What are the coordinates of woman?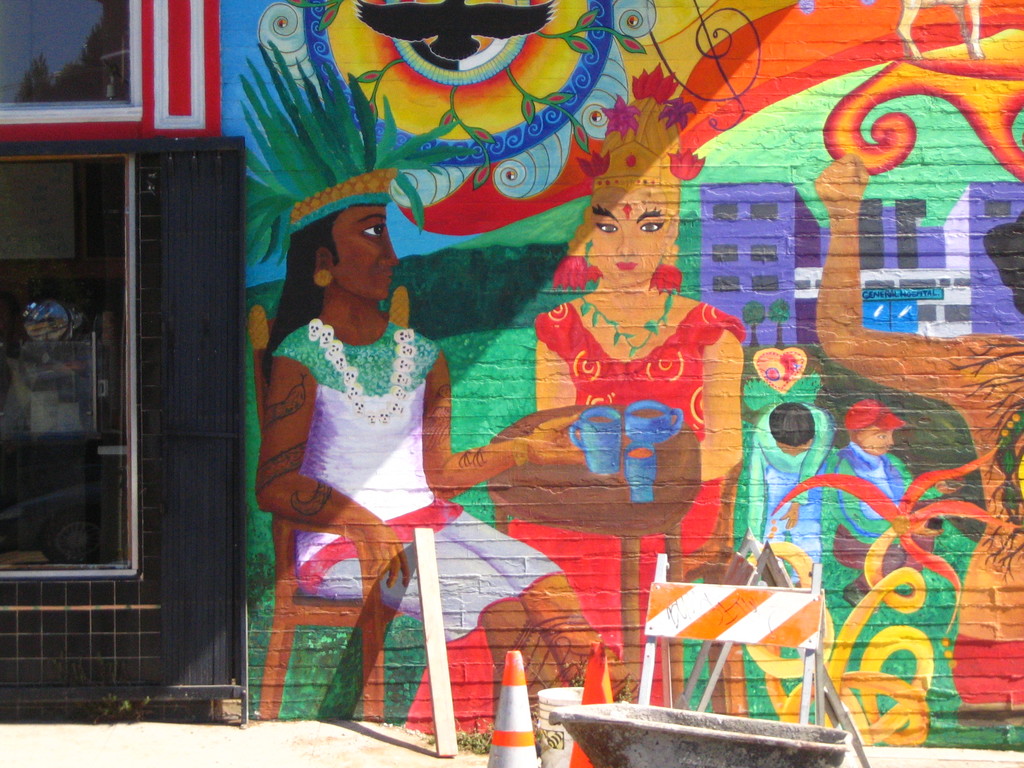
{"x1": 254, "y1": 40, "x2": 605, "y2": 716}.
